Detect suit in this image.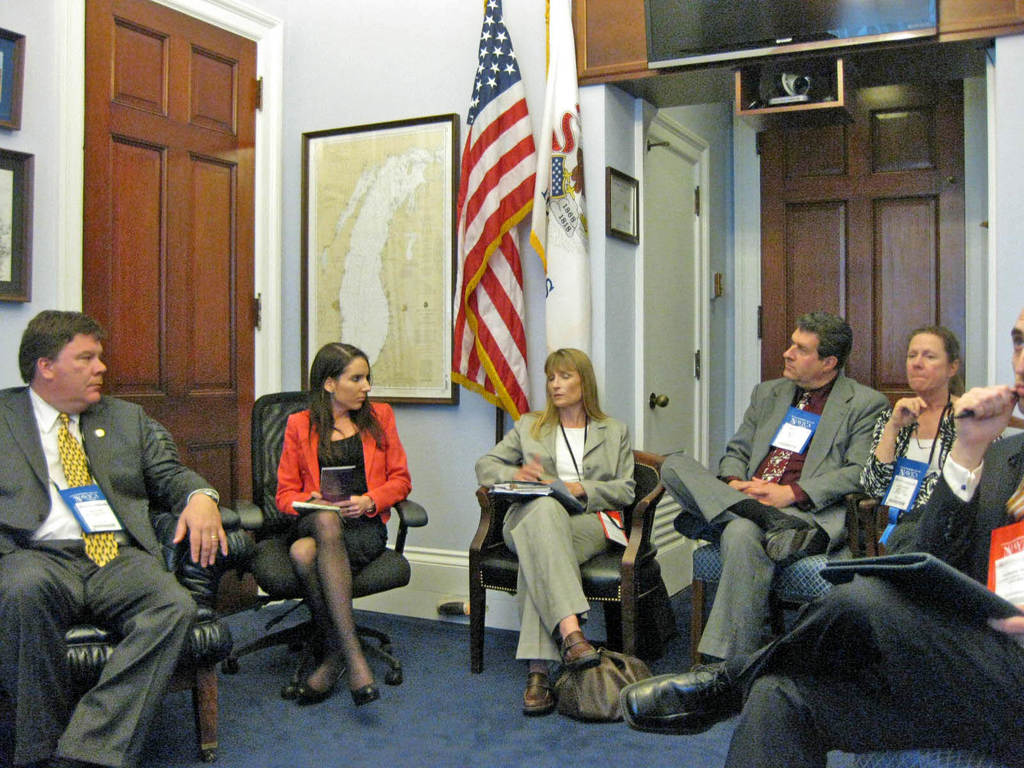
Detection: (725, 428, 1023, 767).
